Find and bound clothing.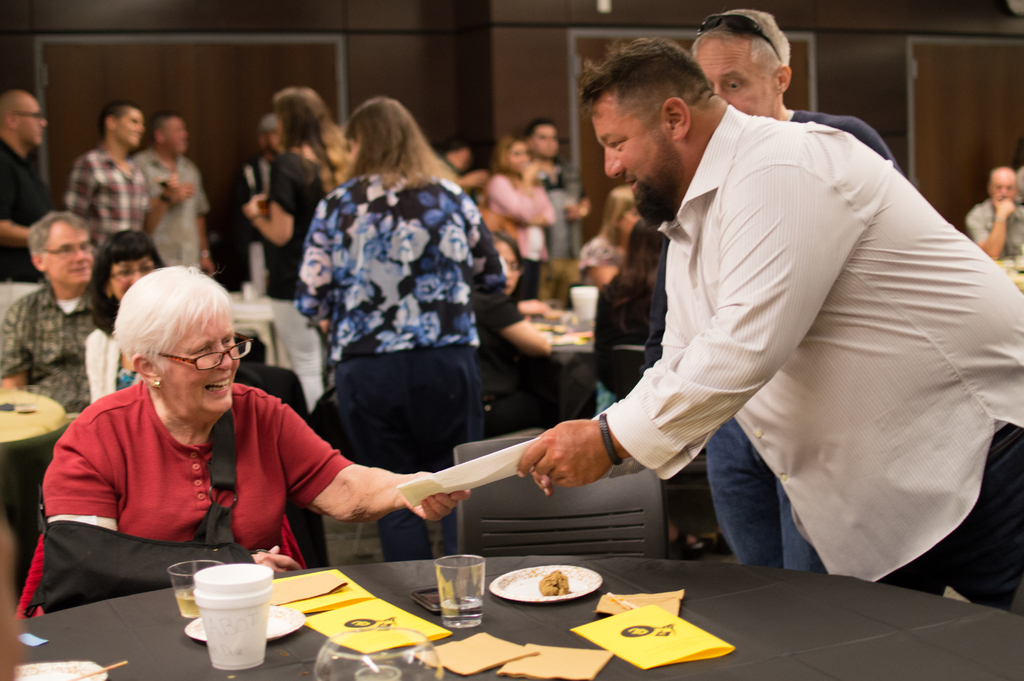
Bound: 62 152 152 267.
